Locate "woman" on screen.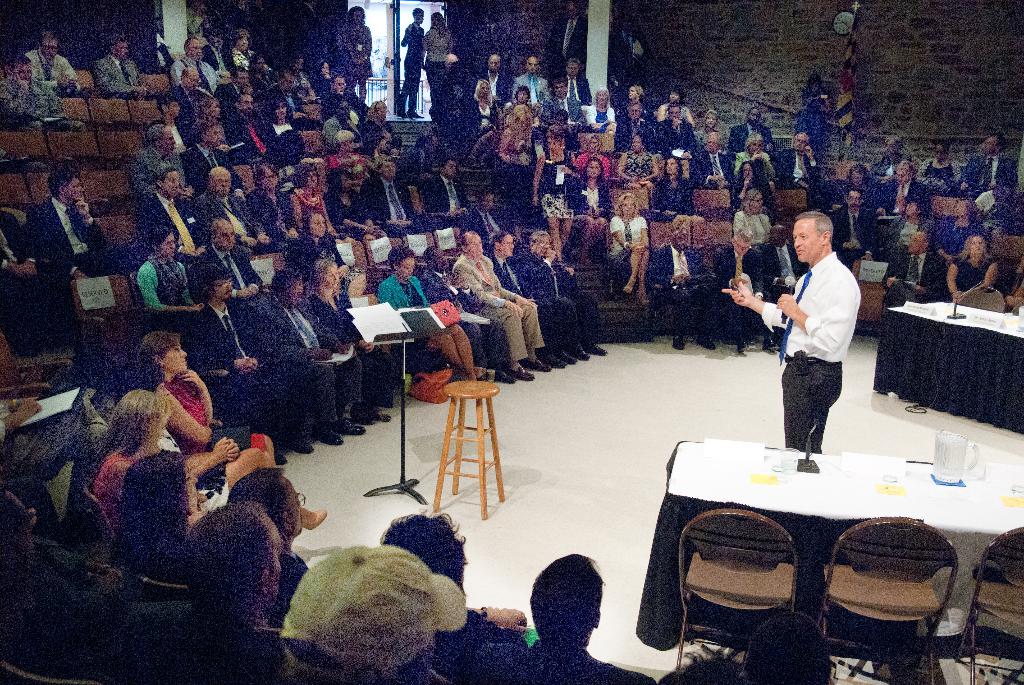
On screen at 731, 127, 772, 182.
